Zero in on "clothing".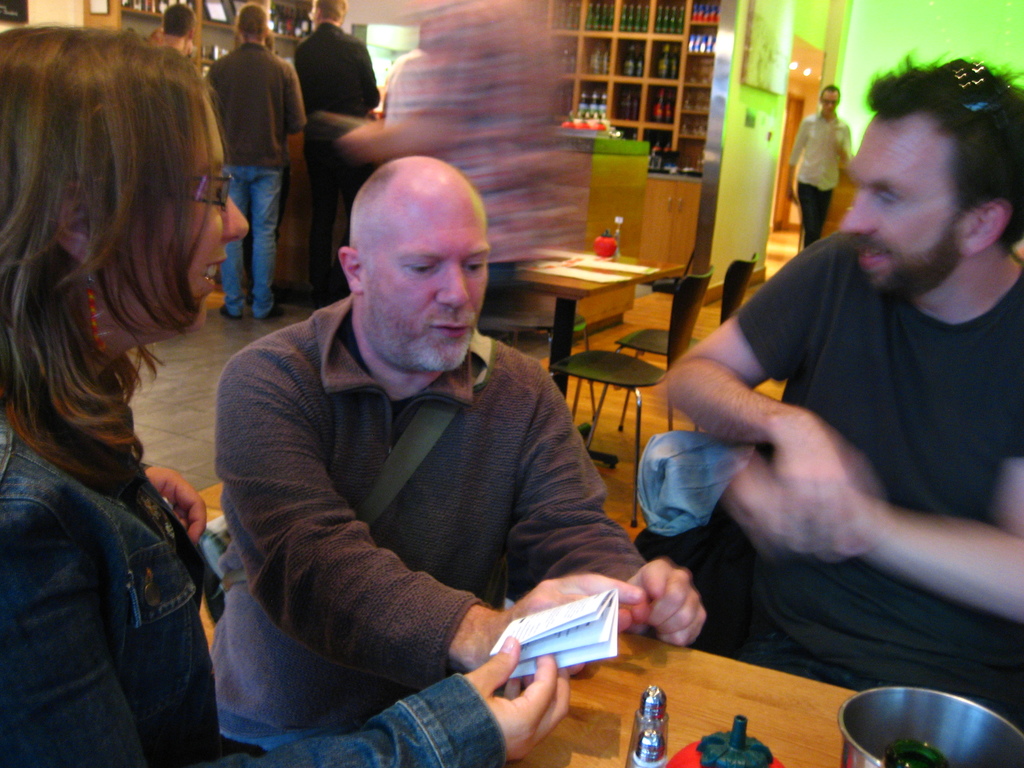
Zeroed in: [292,20,380,292].
